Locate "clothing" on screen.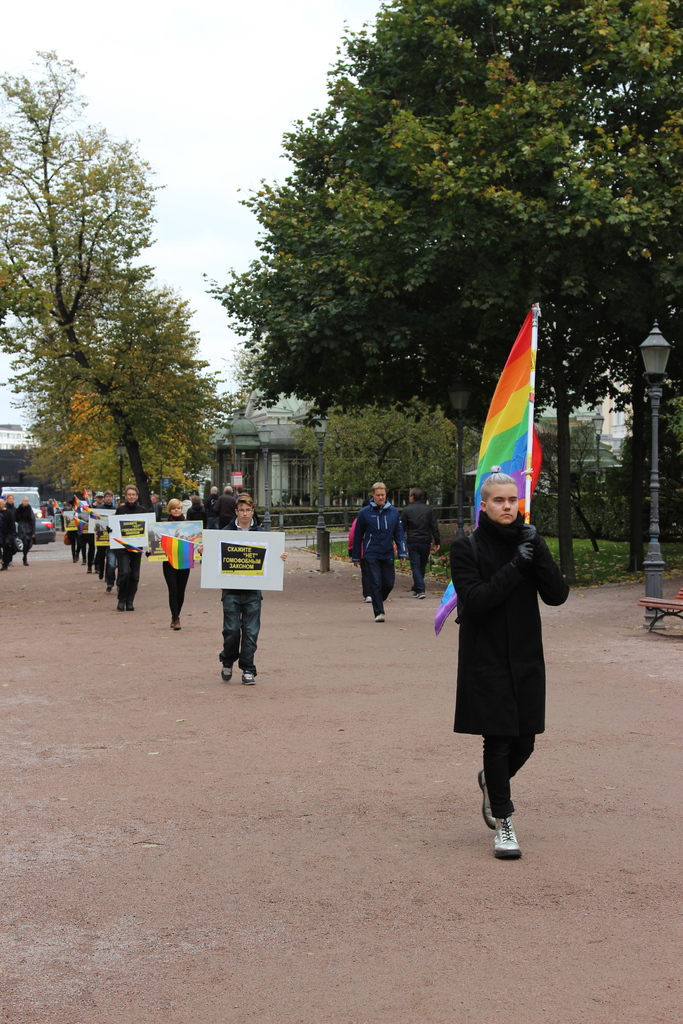
On screen at <box>153,500,162,548</box>.
